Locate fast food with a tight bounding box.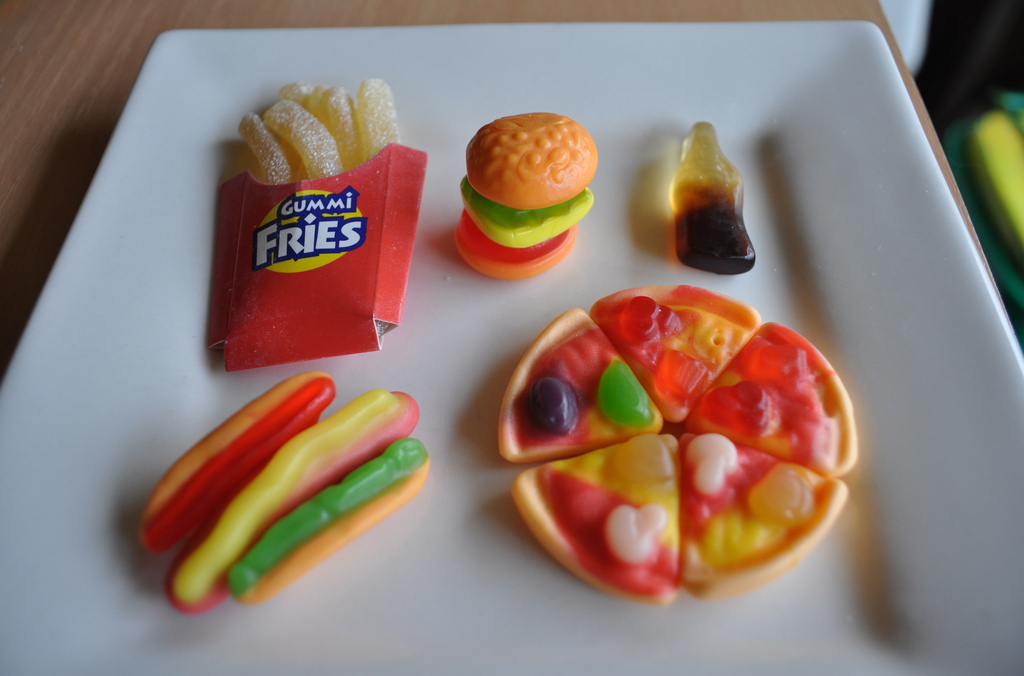
Rect(129, 363, 431, 615).
